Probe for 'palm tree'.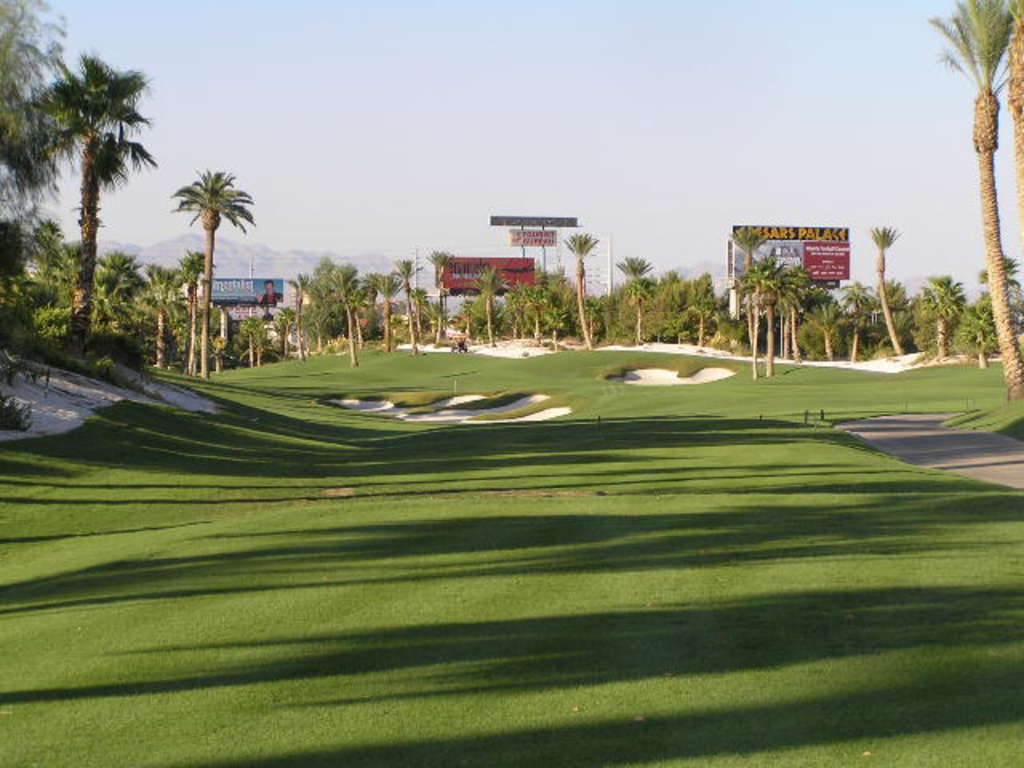
Probe result: BBox(565, 224, 600, 357).
